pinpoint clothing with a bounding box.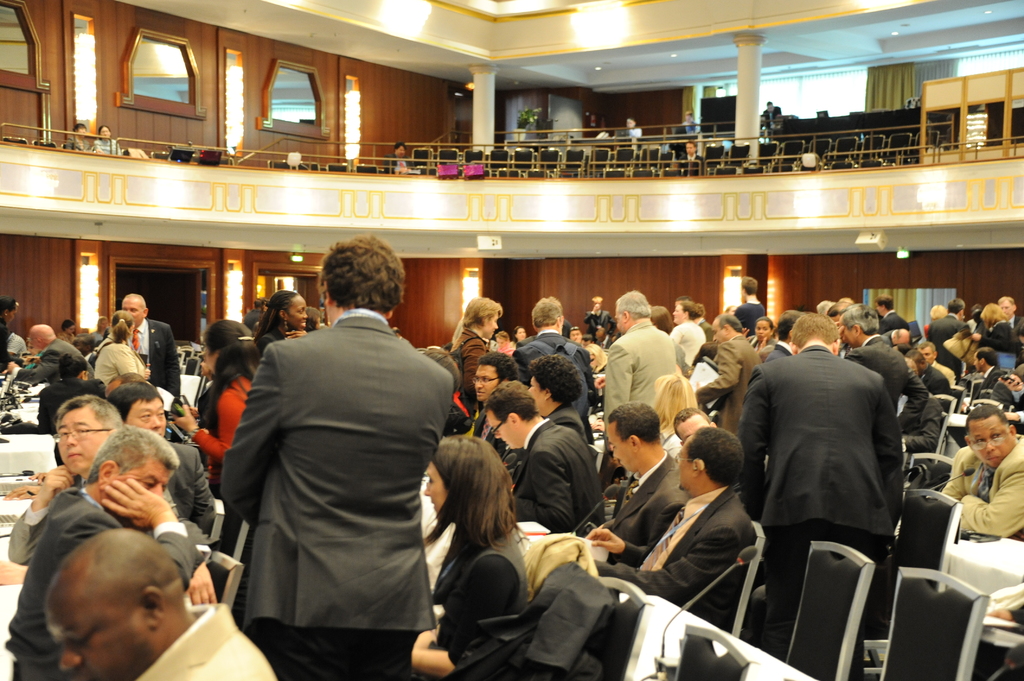
(123, 312, 182, 402).
